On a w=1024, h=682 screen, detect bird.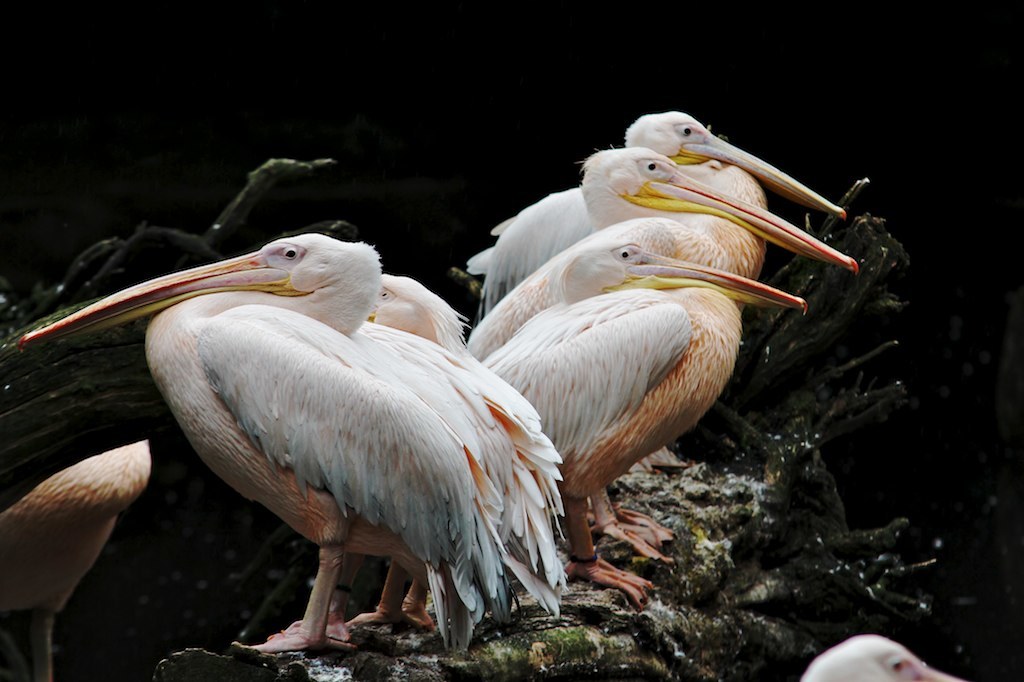
[x1=475, y1=240, x2=807, y2=608].
